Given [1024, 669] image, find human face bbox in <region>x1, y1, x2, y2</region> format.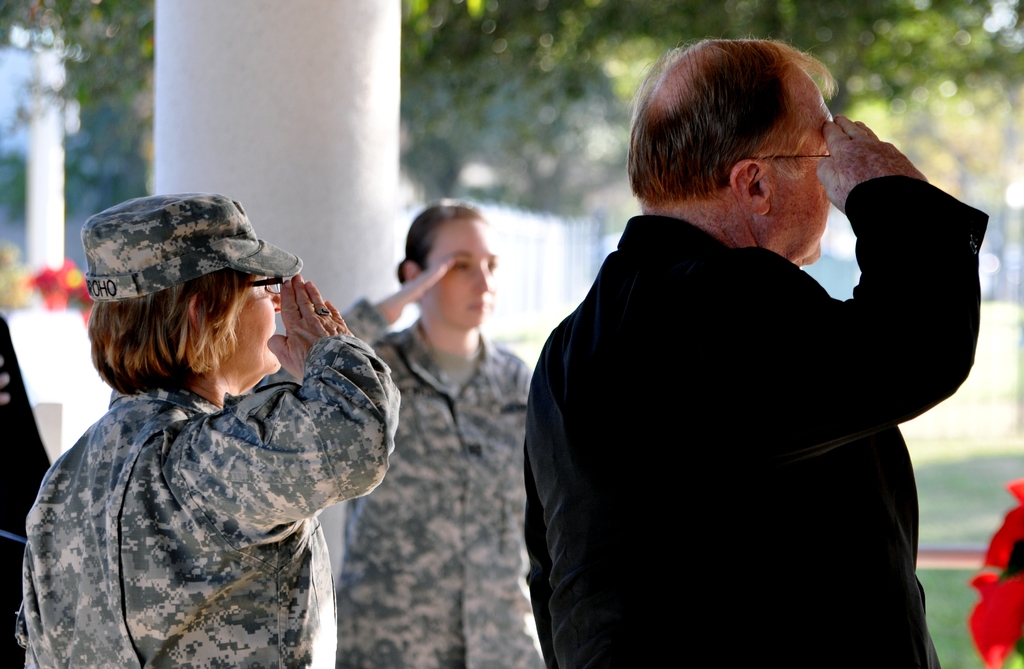
<region>422, 223, 497, 327</region>.
